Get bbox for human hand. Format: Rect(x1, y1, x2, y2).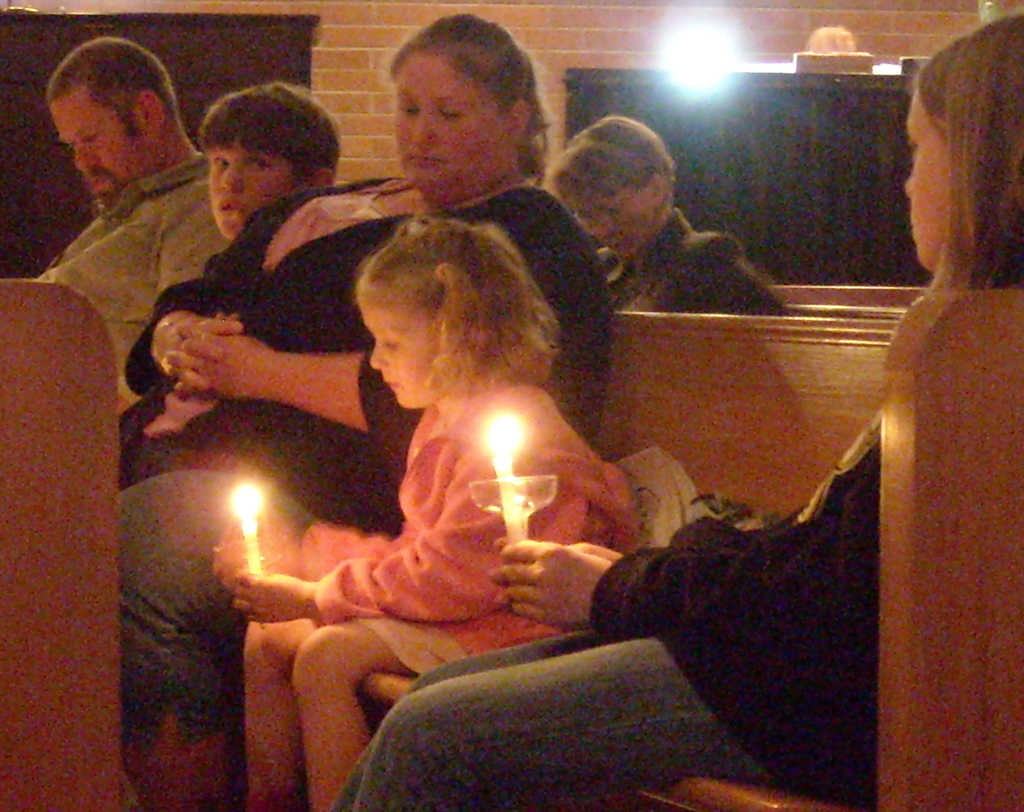
Rect(160, 312, 275, 396).
